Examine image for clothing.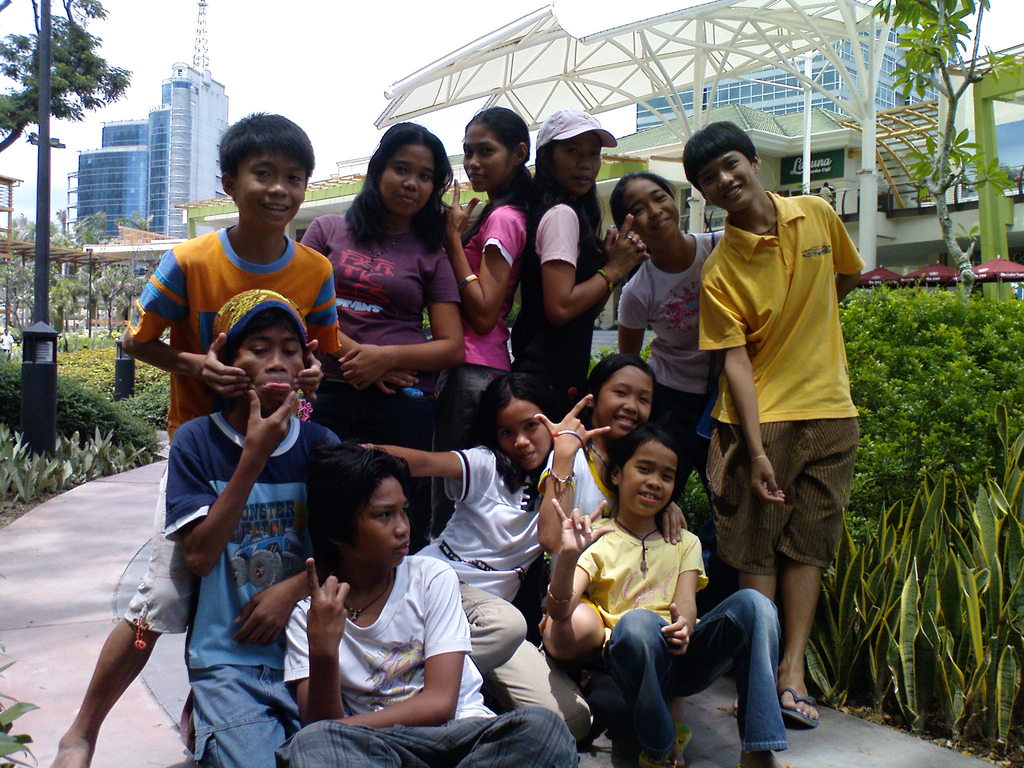
Examination result: {"left": 697, "top": 185, "right": 866, "bottom": 574}.
